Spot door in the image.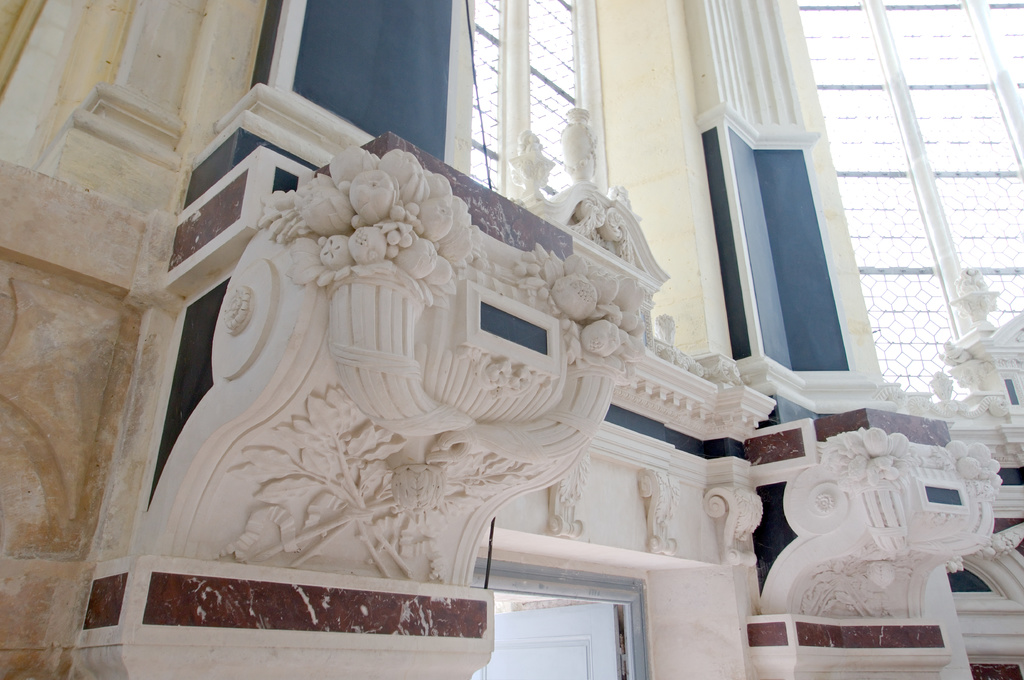
door found at {"x1": 468, "y1": 607, "x2": 625, "y2": 679}.
